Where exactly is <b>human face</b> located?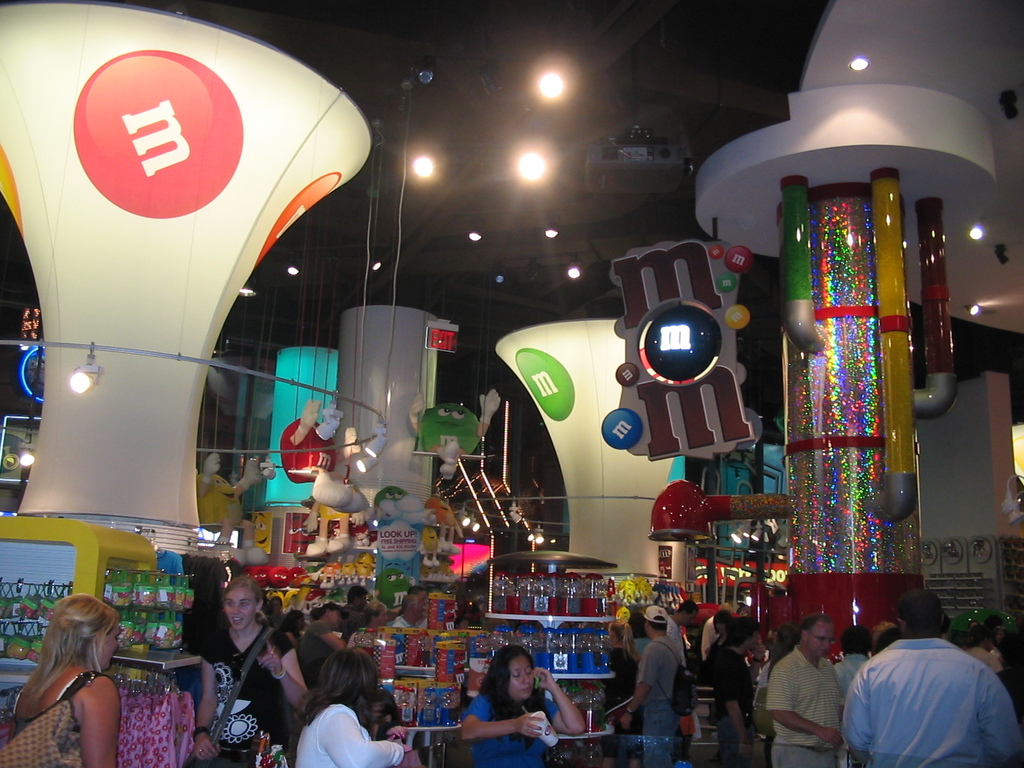
Its bounding box is 97,617,130,667.
